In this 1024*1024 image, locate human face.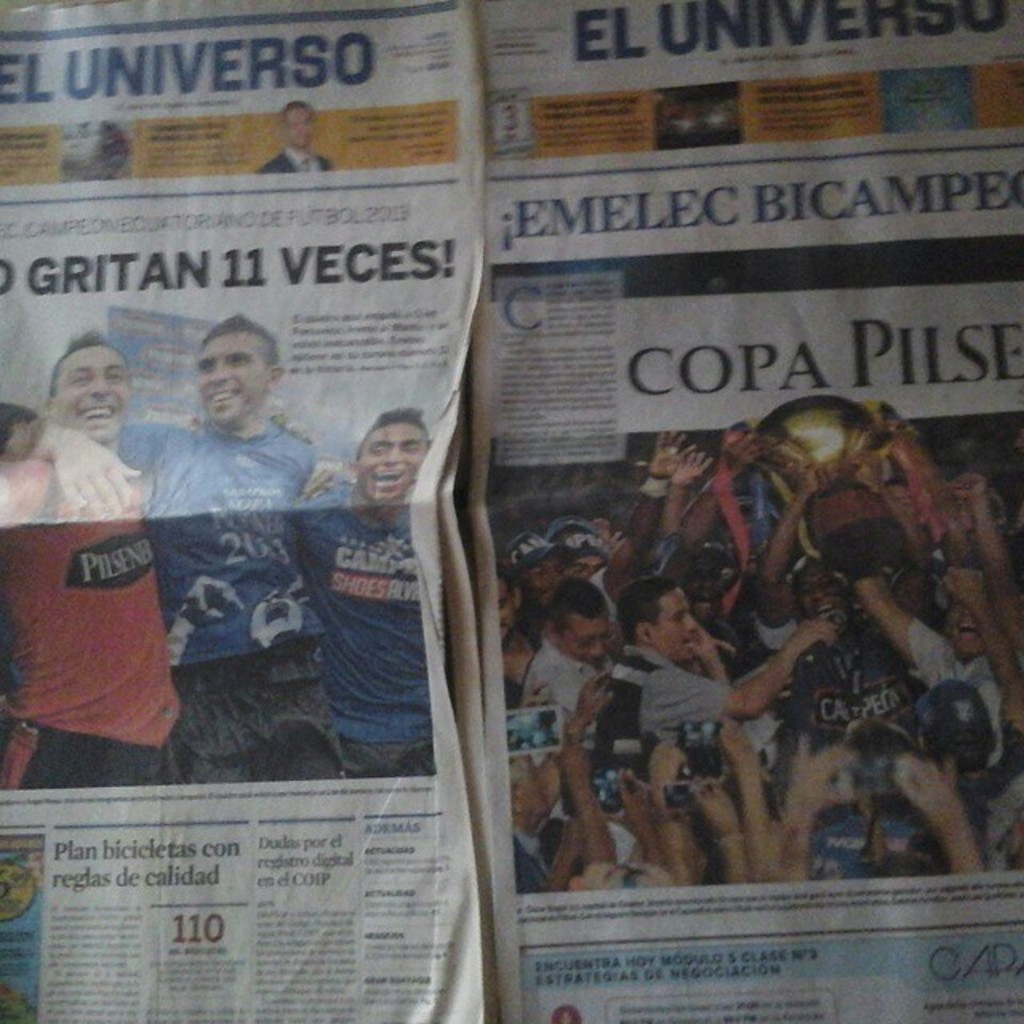
Bounding box: left=59, top=342, right=130, bottom=442.
